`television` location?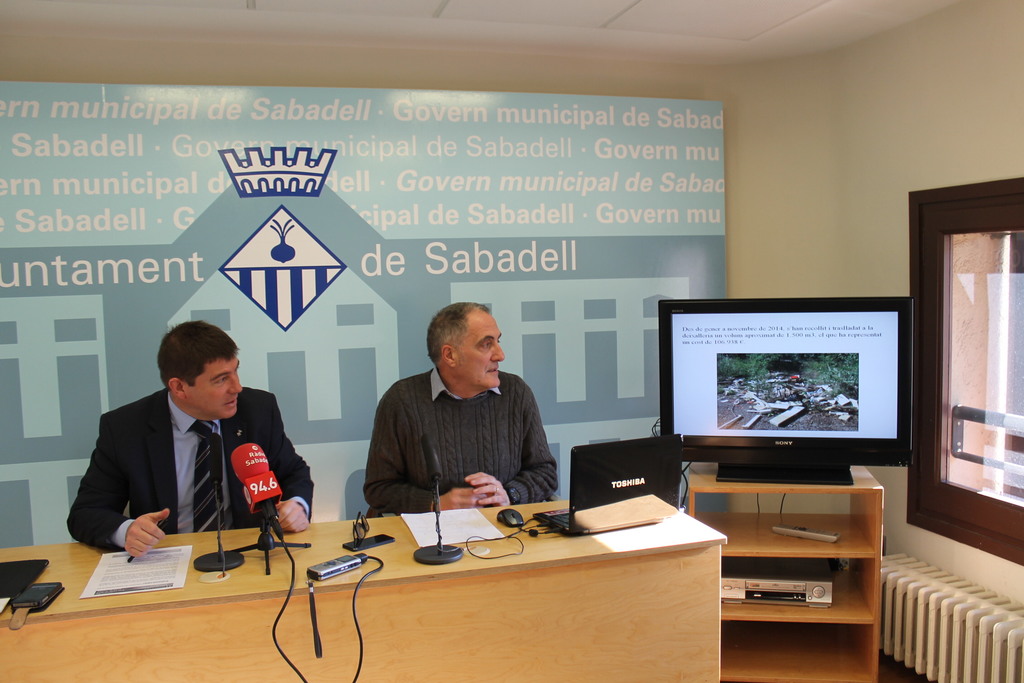
664/290/913/466
